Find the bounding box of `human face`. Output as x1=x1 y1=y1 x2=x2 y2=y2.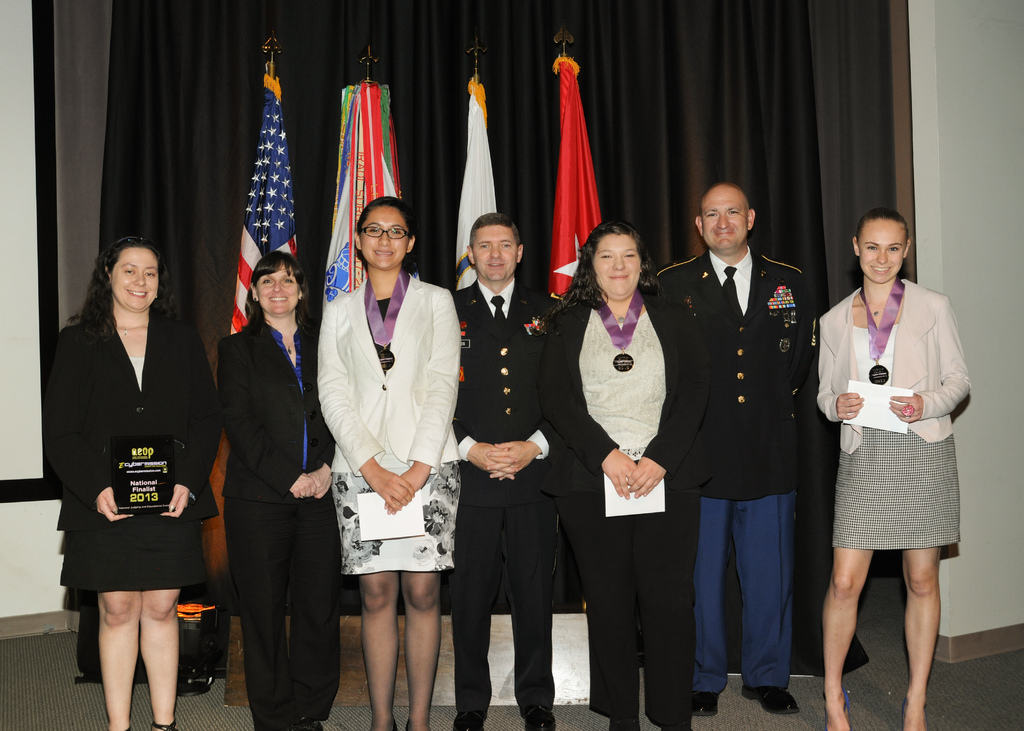
x1=476 y1=228 x2=518 y2=280.
